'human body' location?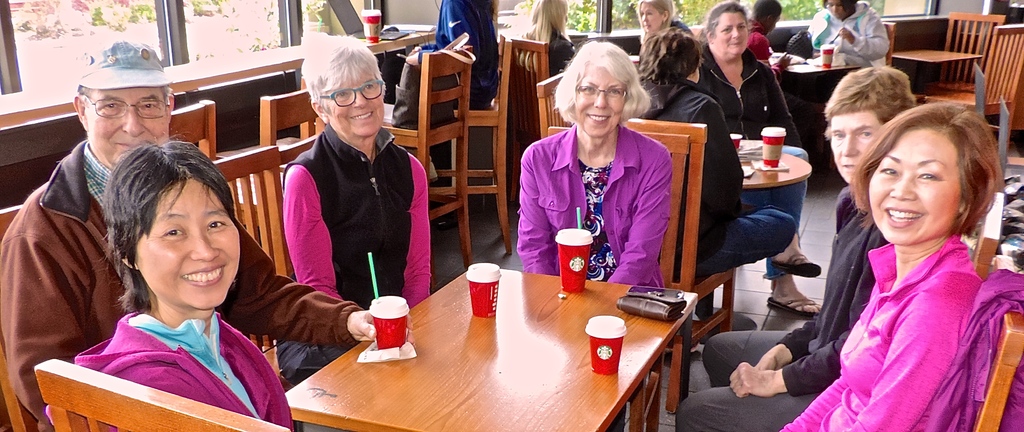
5, 133, 414, 431
